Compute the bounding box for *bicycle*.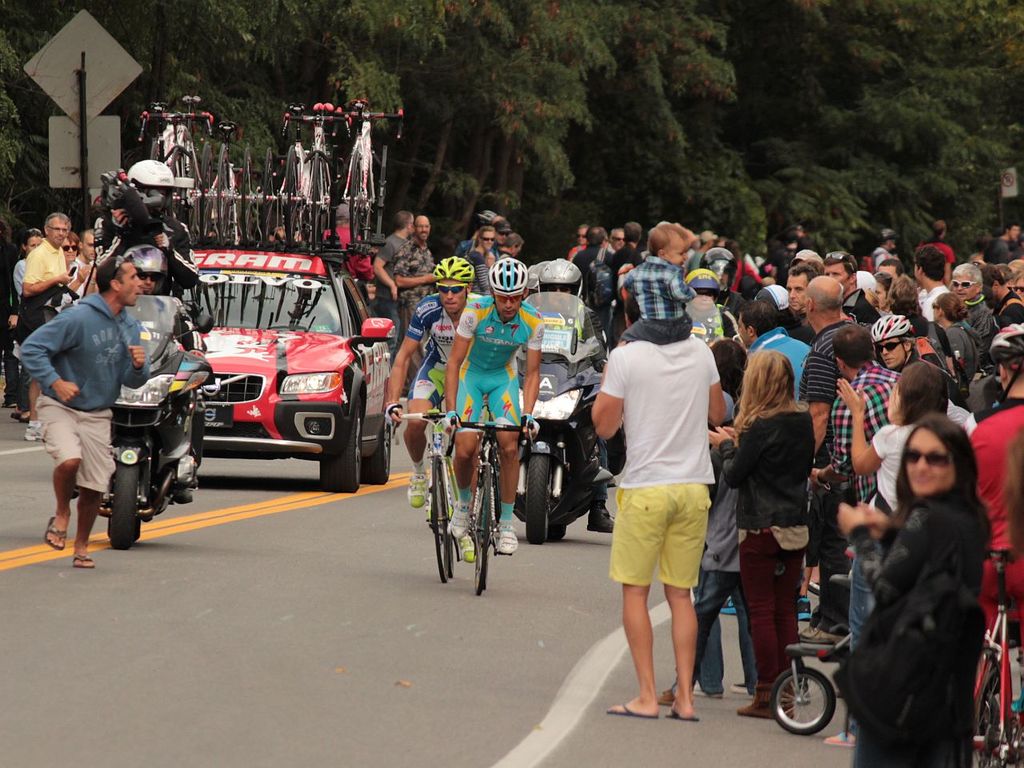
detection(773, 631, 869, 732).
